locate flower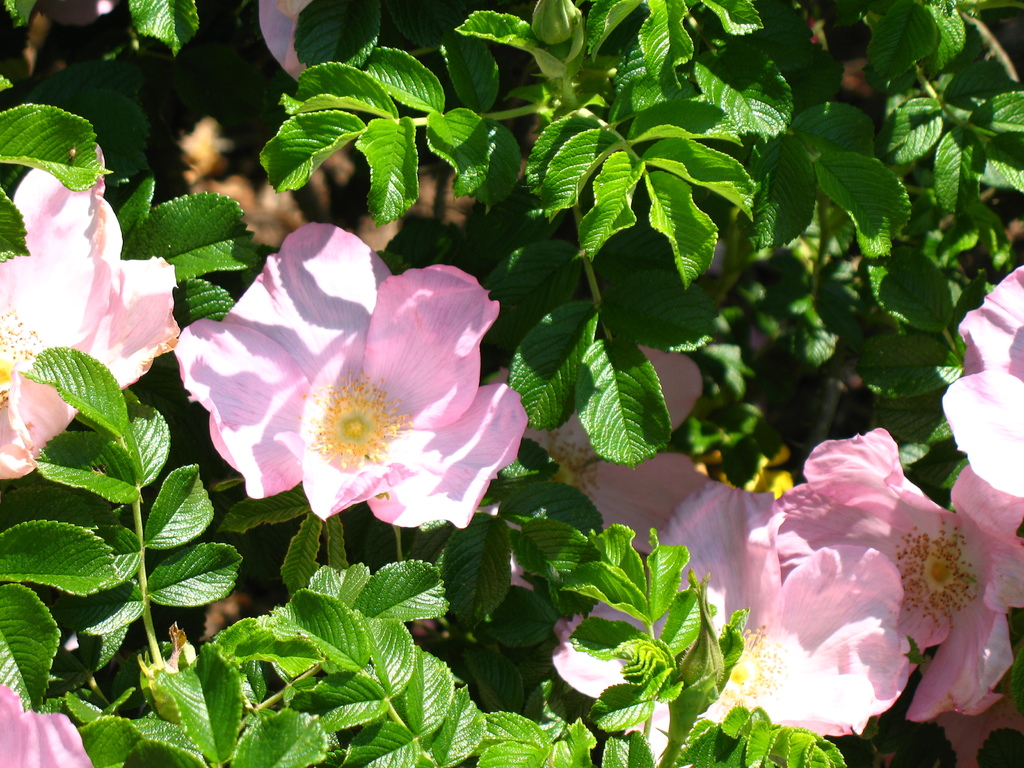
[left=169, top=224, right=531, bottom=533]
